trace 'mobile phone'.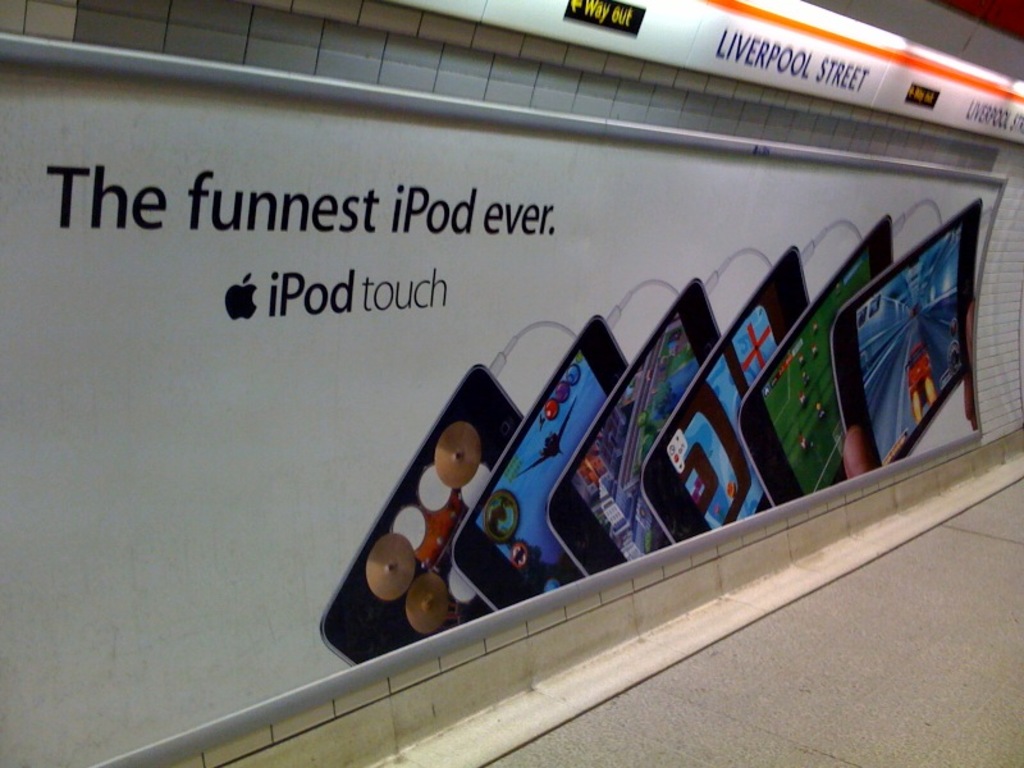
Traced to 547,274,722,576.
